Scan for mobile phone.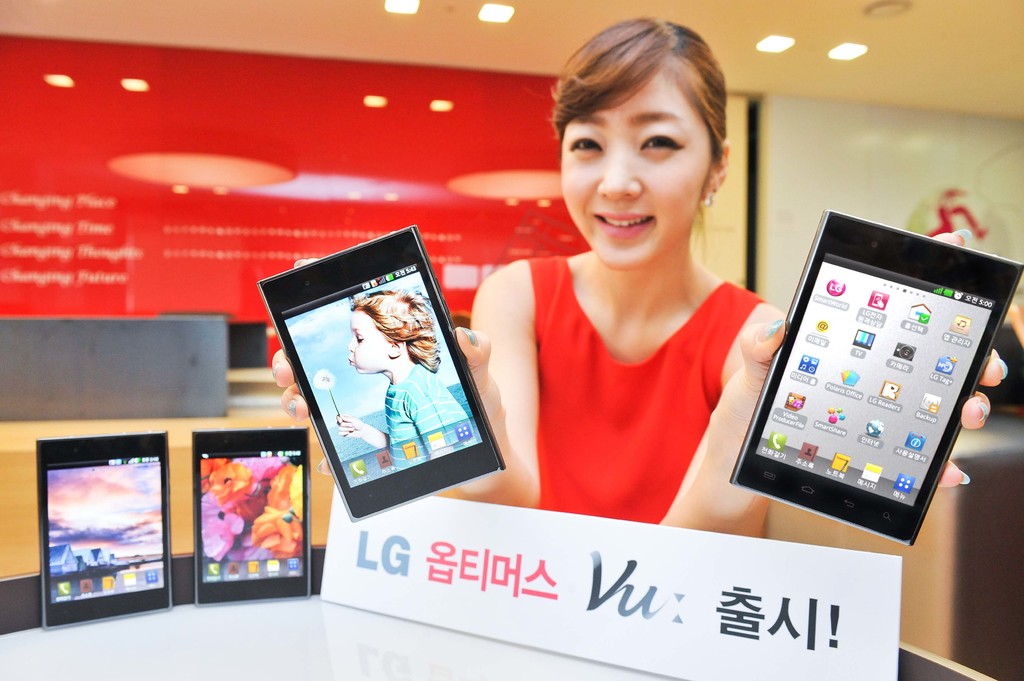
Scan result: (left=731, top=210, right=1023, bottom=546).
